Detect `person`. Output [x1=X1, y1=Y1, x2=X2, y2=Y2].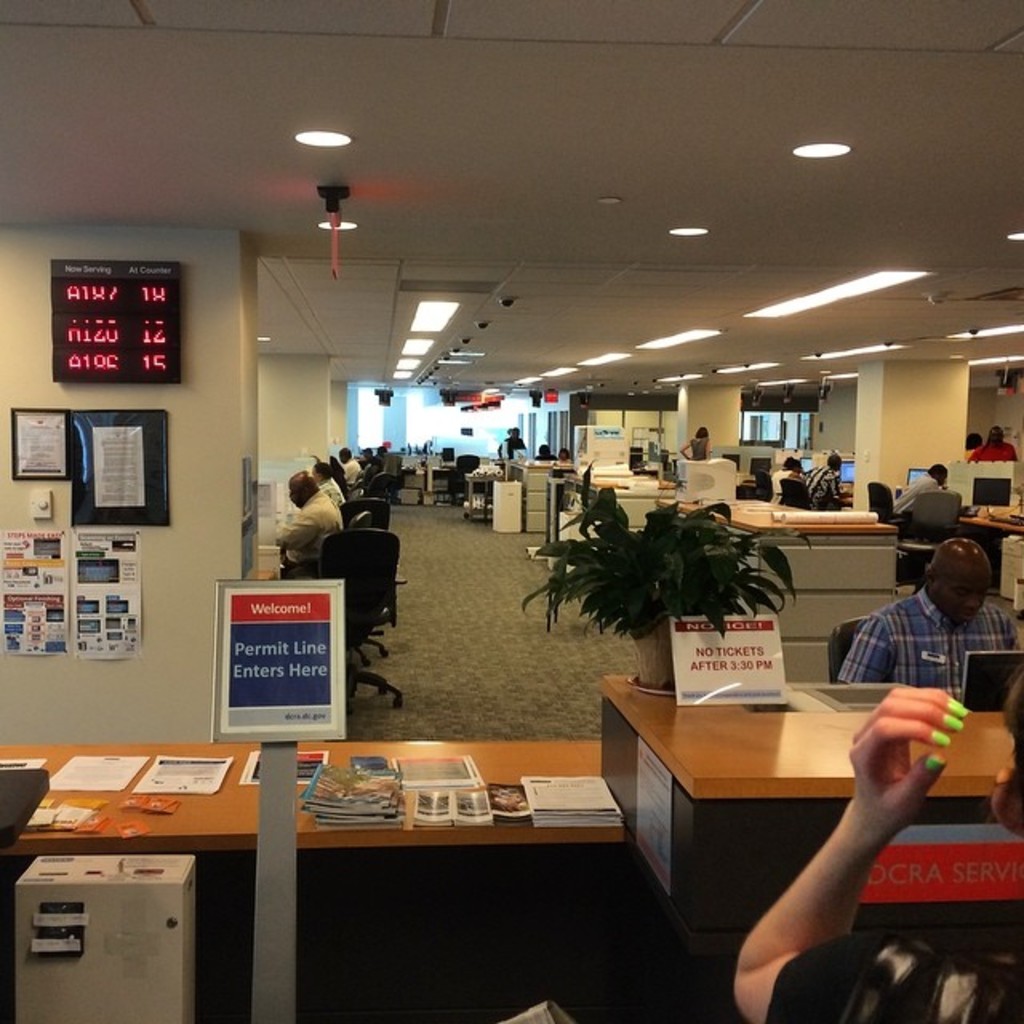
[x1=678, y1=426, x2=707, y2=462].
